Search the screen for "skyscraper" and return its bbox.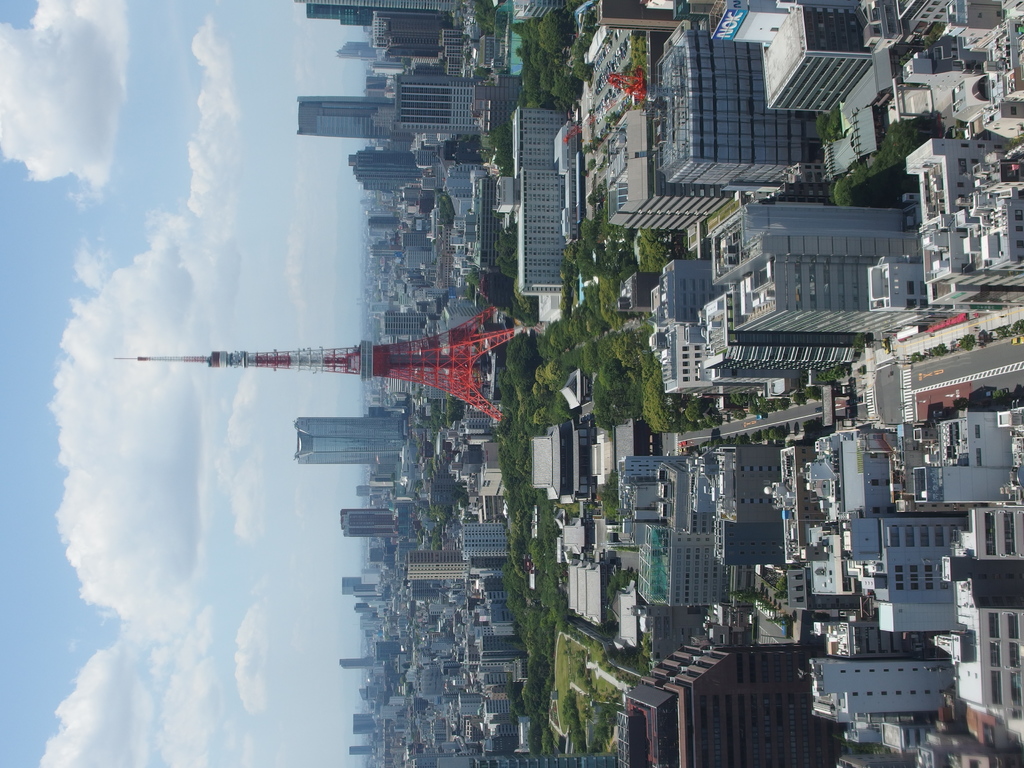
Found: {"x1": 301, "y1": 1, "x2": 449, "y2": 24}.
